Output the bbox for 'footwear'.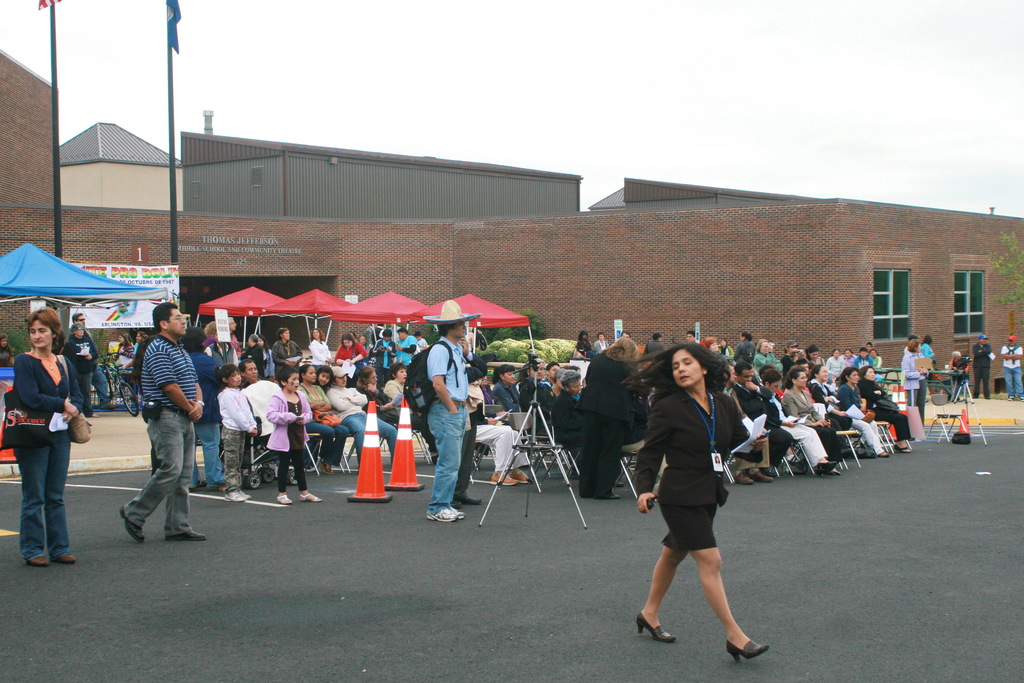
452/496/481/507.
